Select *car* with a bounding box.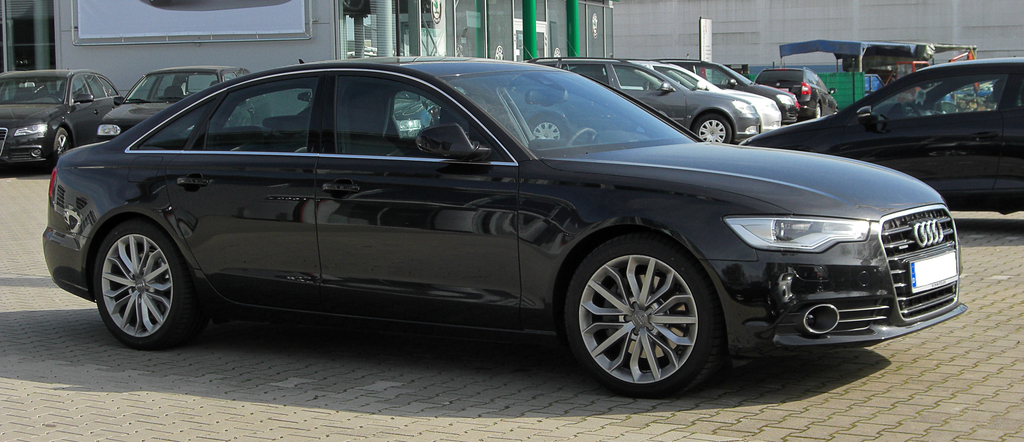
Rect(0, 68, 120, 173).
